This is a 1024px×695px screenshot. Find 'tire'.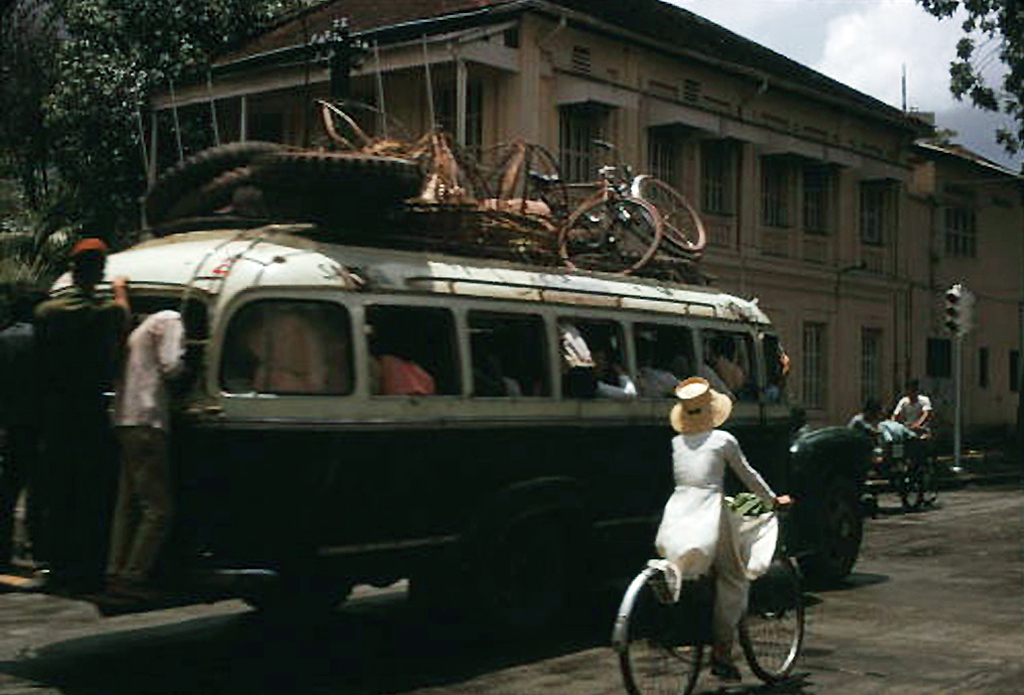
Bounding box: [left=525, top=143, right=566, bottom=224].
